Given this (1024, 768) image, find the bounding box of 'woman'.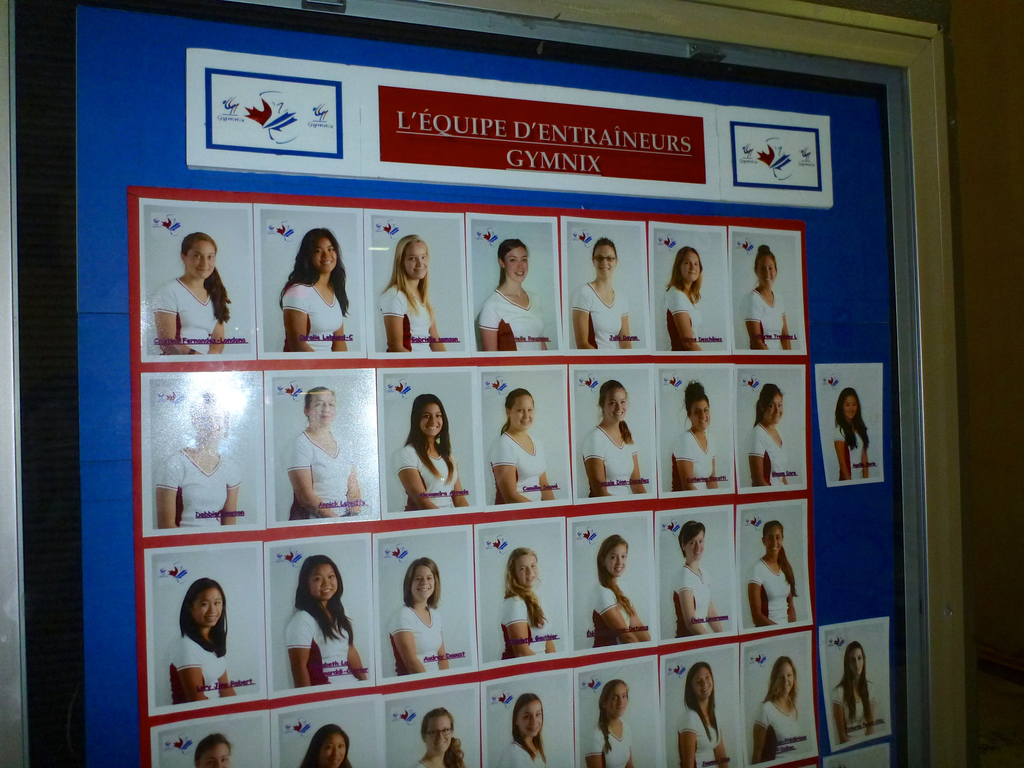
[488,386,556,500].
